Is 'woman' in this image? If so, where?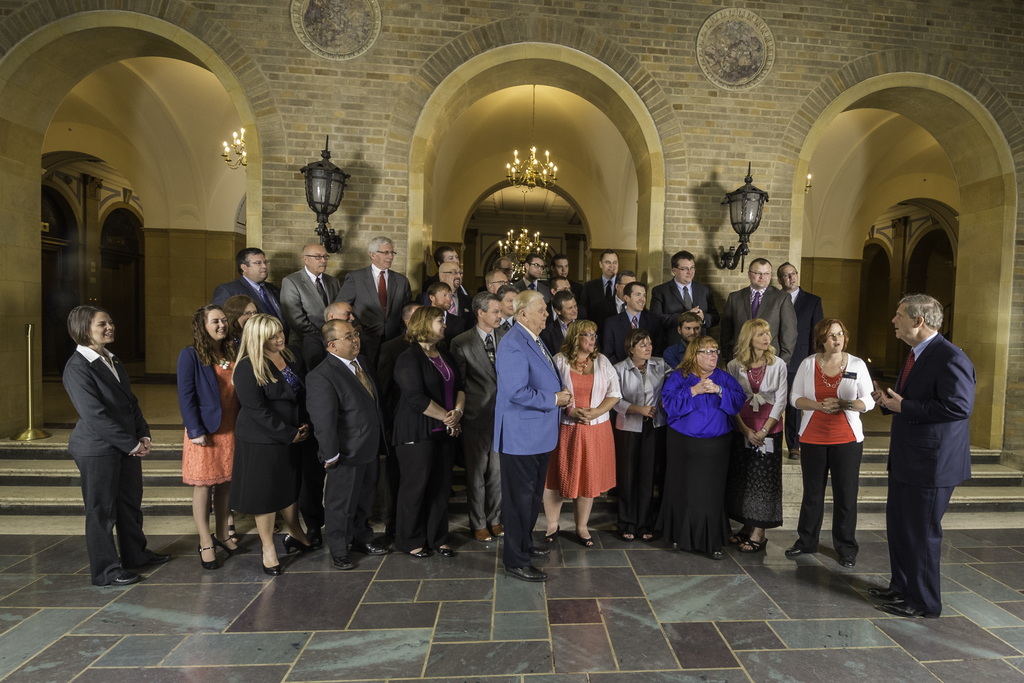
Yes, at [x1=222, y1=292, x2=255, y2=335].
